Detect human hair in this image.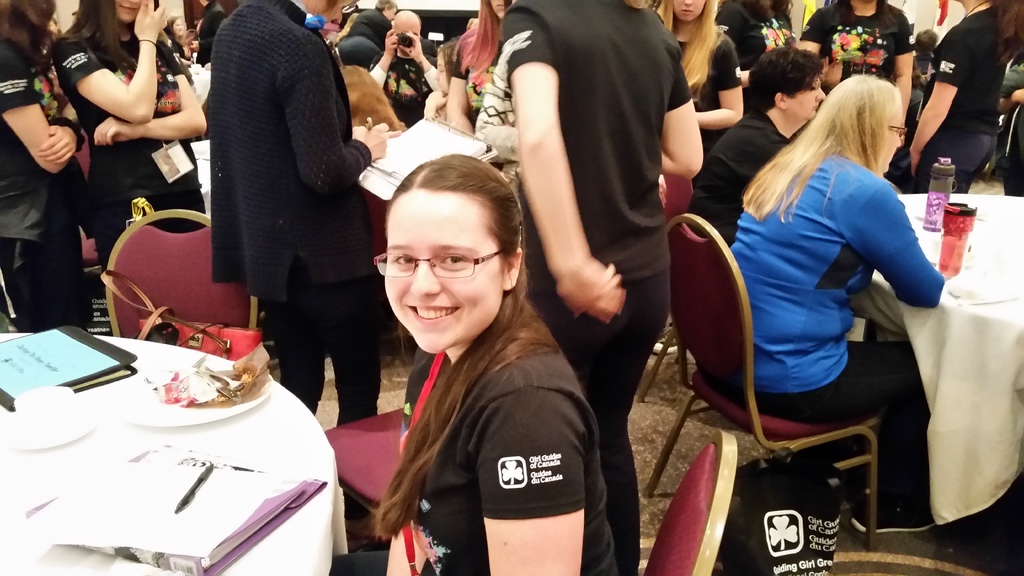
Detection: [left=460, top=0, right=524, bottom=81].
